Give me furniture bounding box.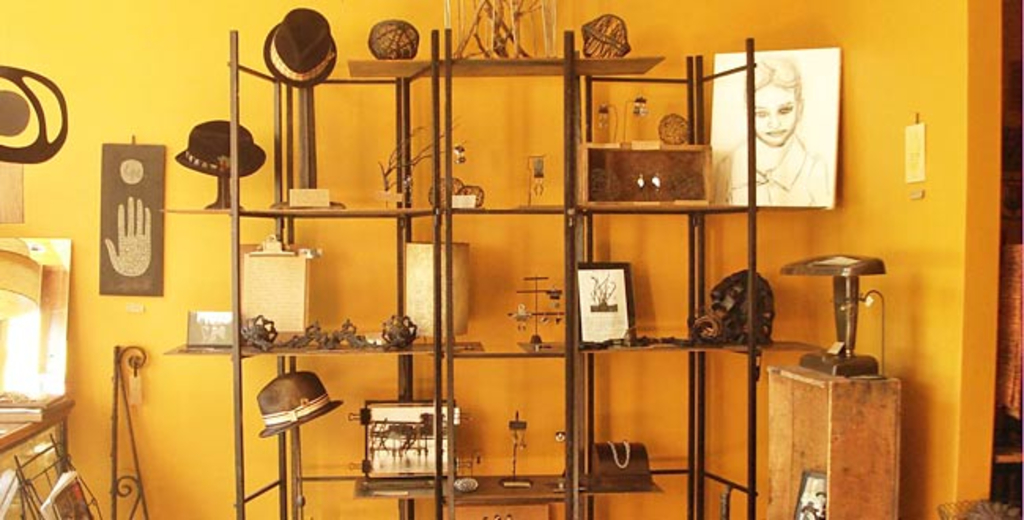
select_region(769, 369, 900, 518).
